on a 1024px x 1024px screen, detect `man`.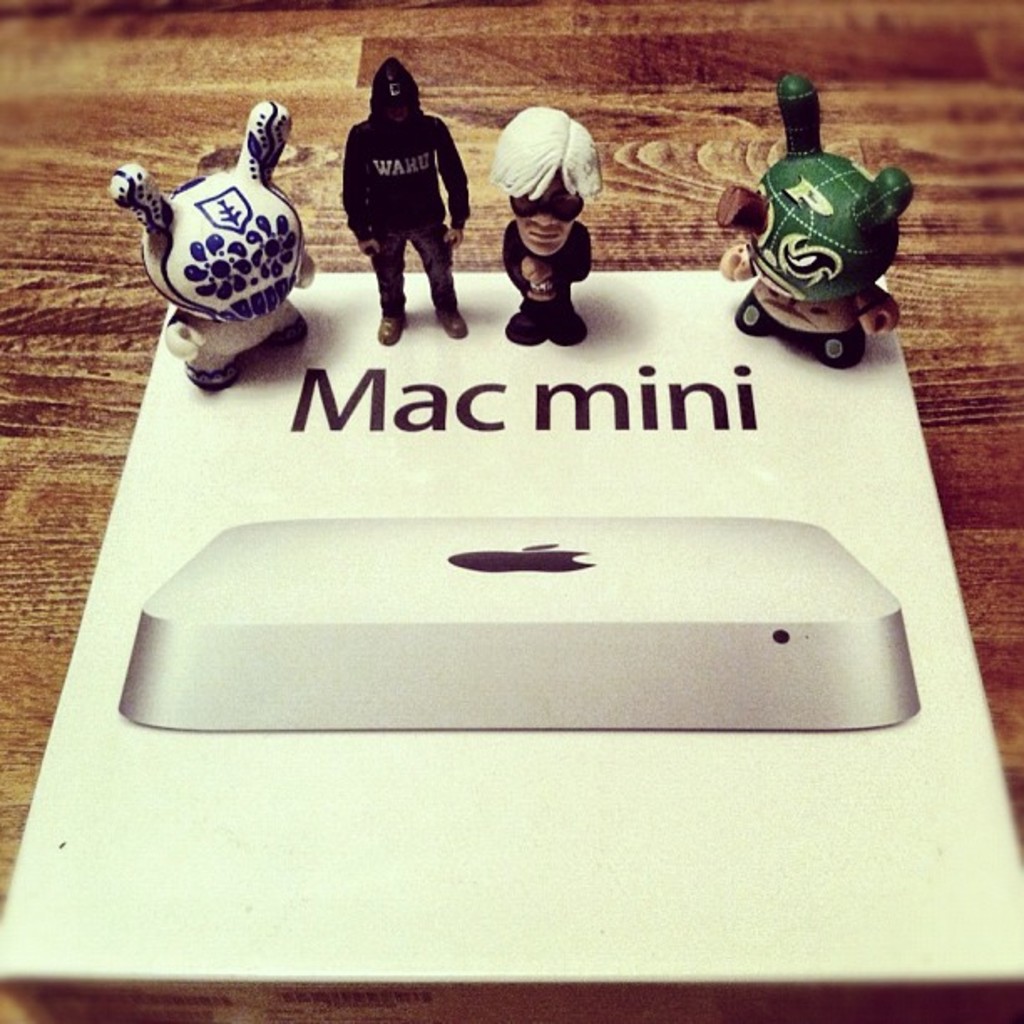
<region>487, 105, 602, 345</region>.
